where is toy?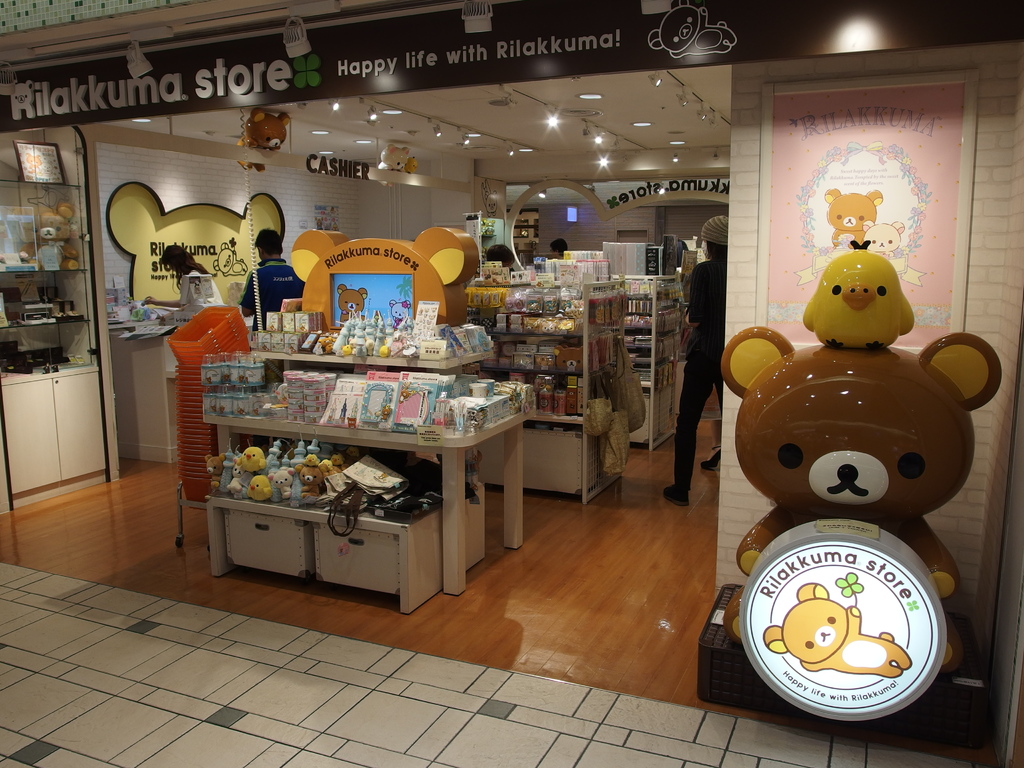
(384, 301, 413, 319).
